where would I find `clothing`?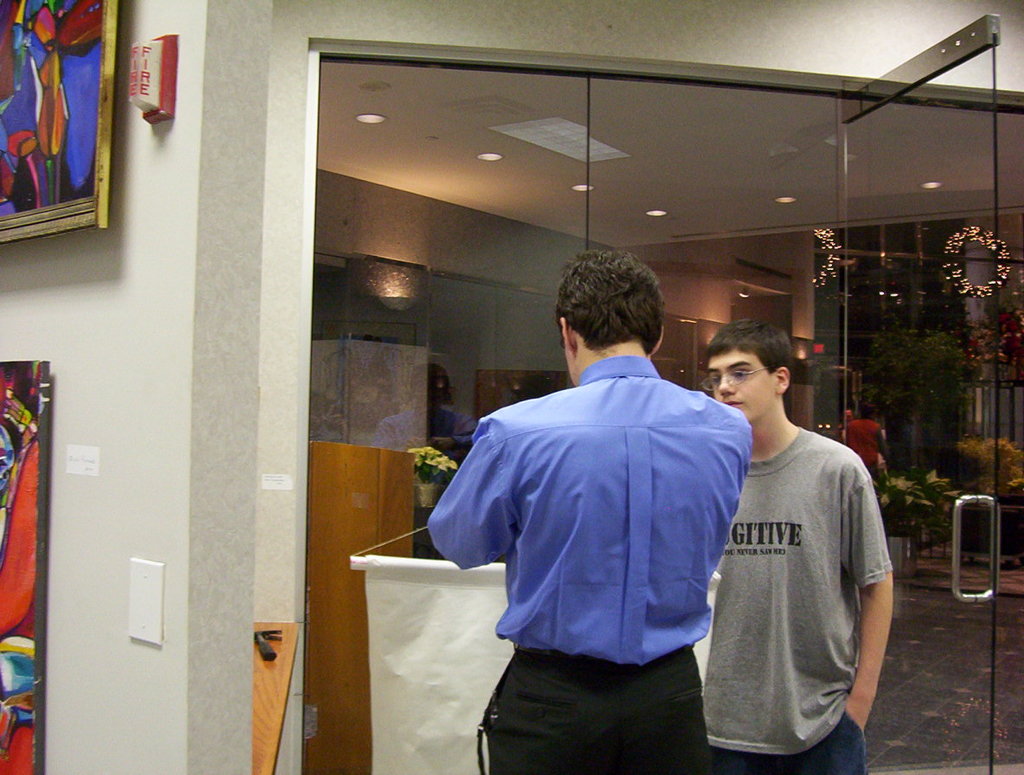
At <box>420,362,752,774</box>.
